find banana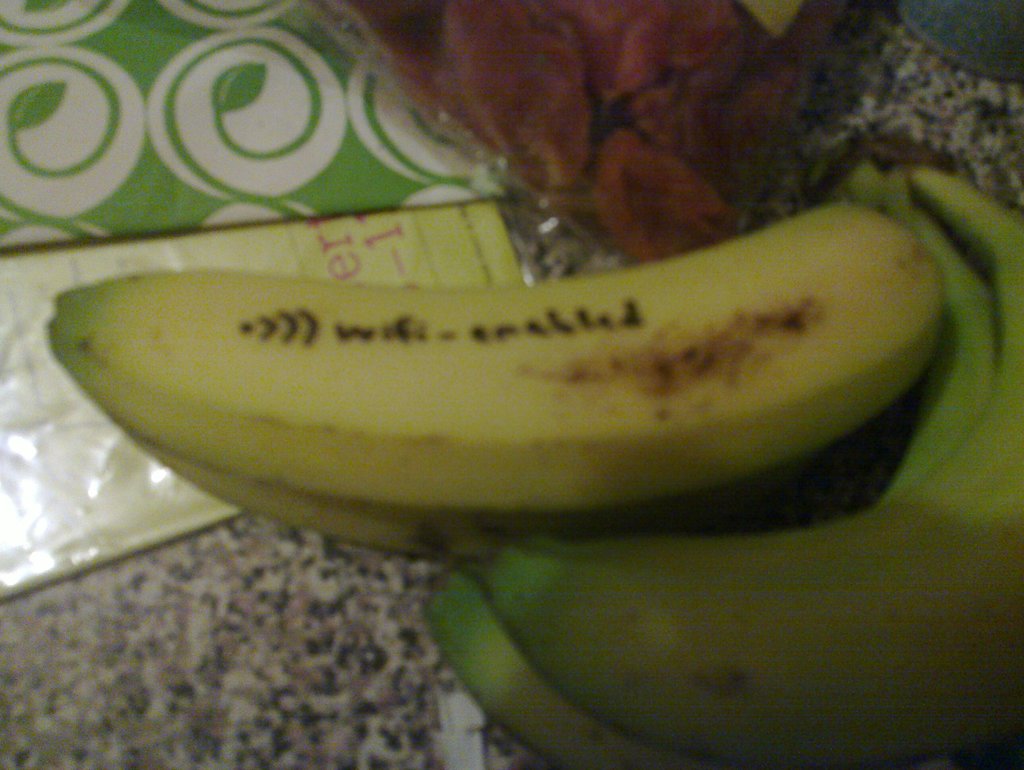
left=47, top=197, right=950, bottom=559
